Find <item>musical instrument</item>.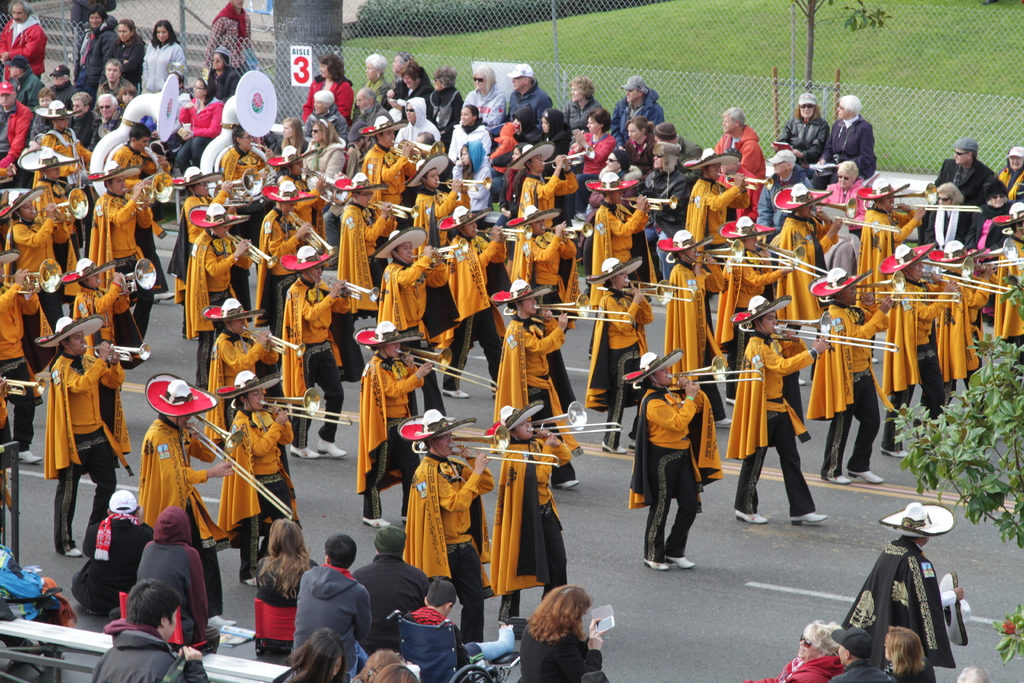
x1=383 y1=136 x2=447 y2=164.
